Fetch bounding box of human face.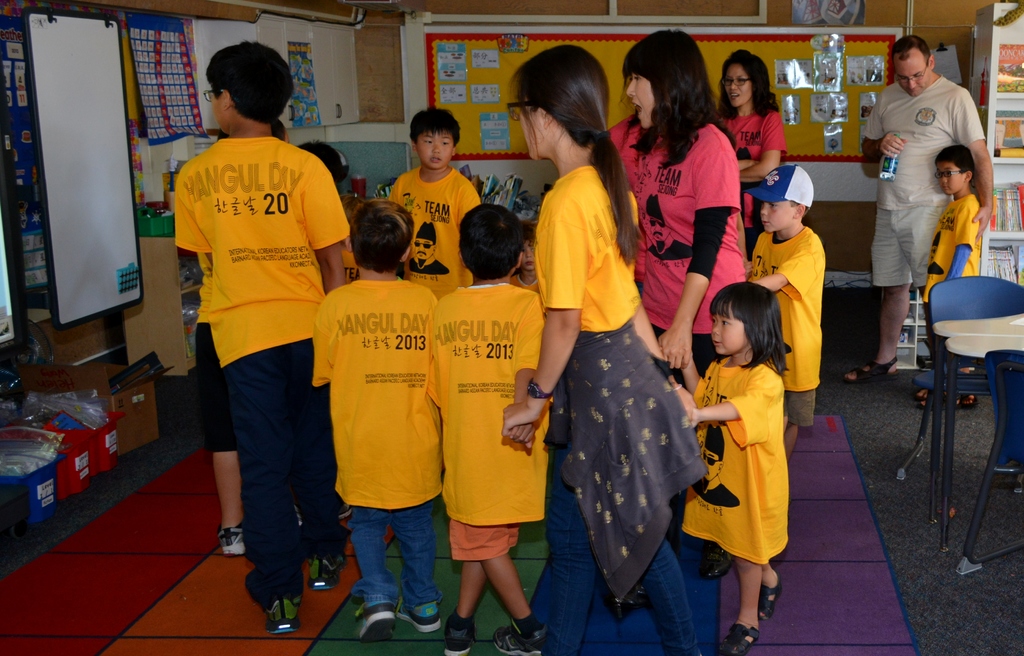
Bbox: detection(893, 45, 931, 102).
